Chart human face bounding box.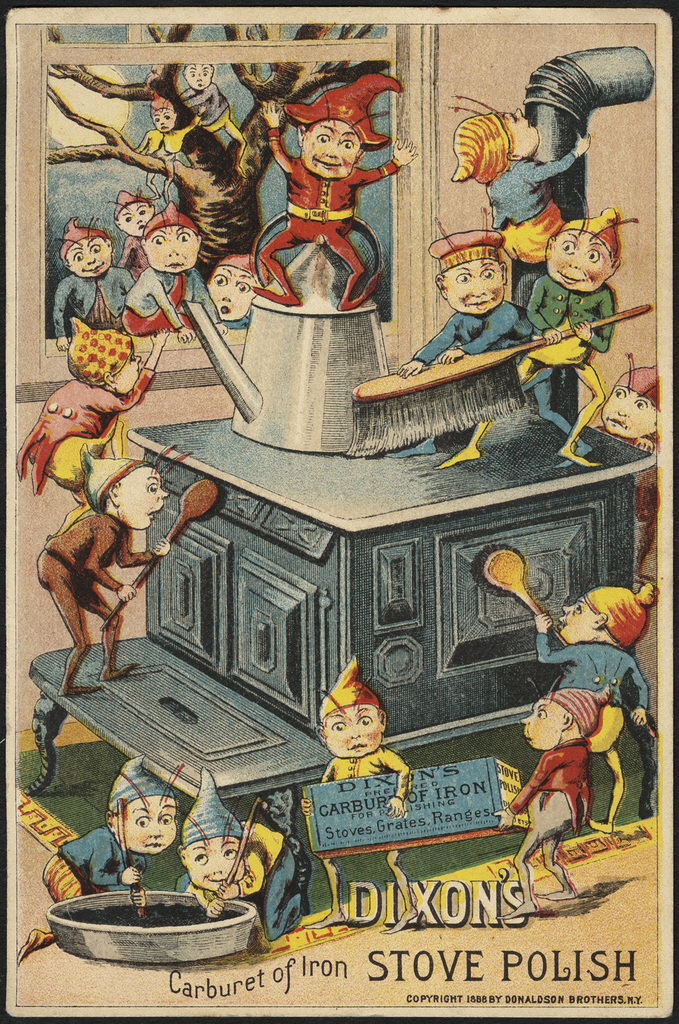
Charted: x1=206 y1=266 x2=250 y2=316.
